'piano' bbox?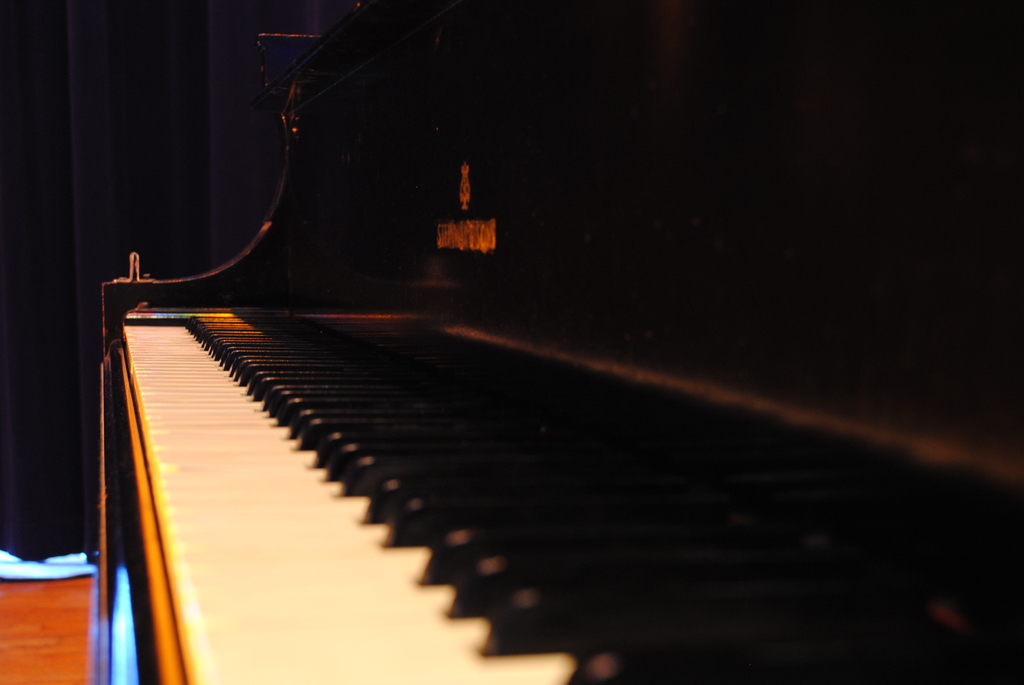
46, 81, 891, 684
